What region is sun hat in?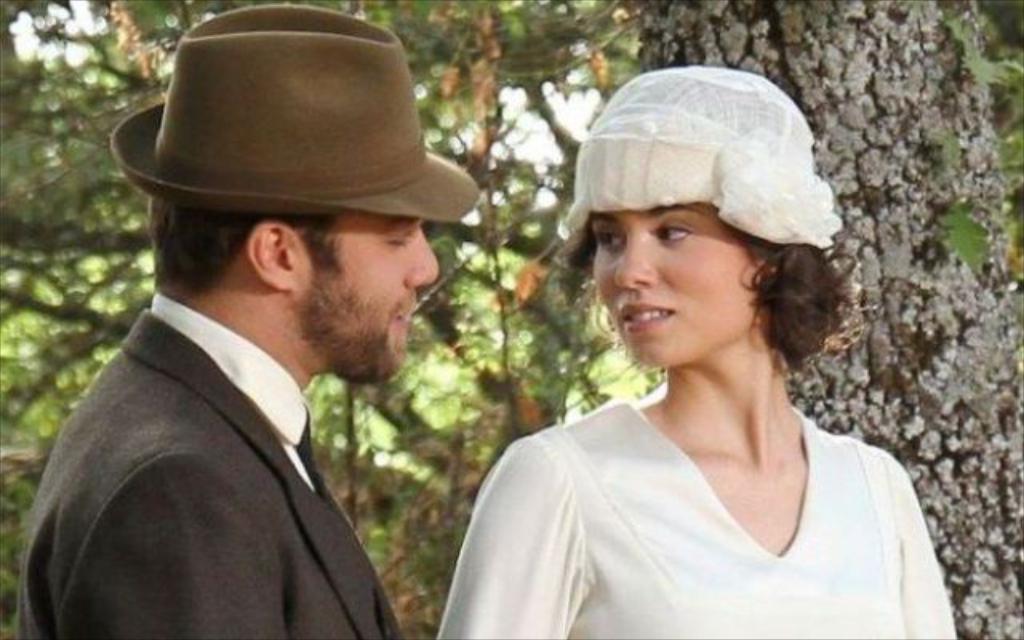
l=107, t=2, r=482, b=238.
